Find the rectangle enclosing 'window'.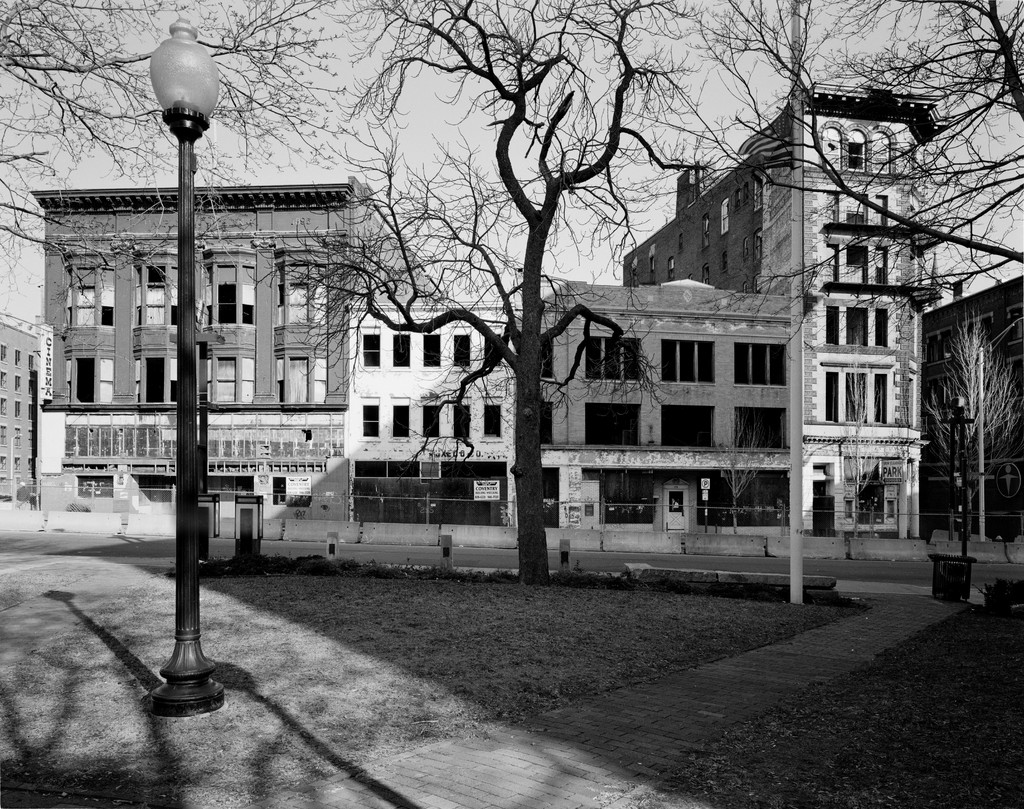
26/404/38/421.
